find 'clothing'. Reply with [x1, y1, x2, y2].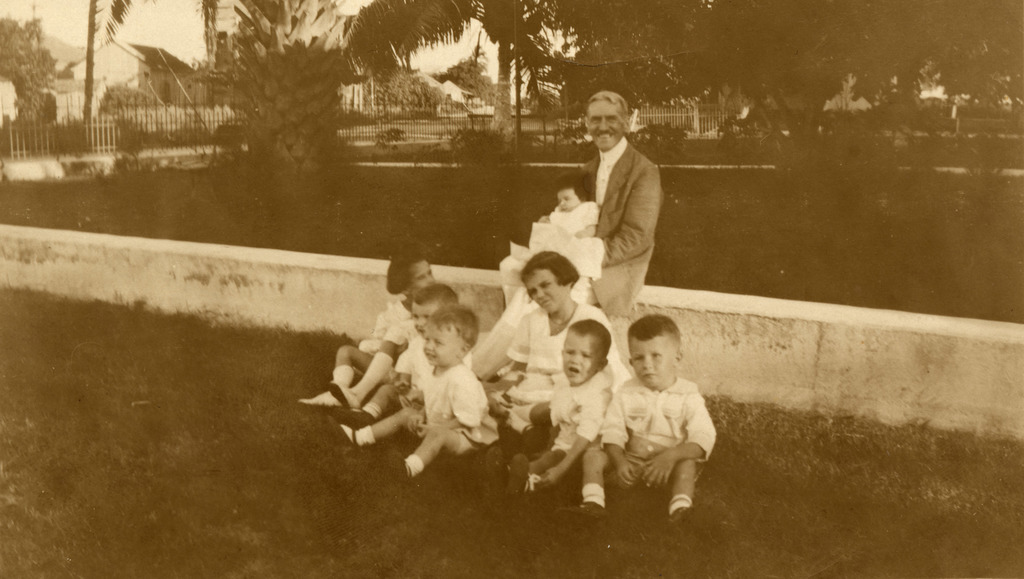
[397, 357, 495, 451].
